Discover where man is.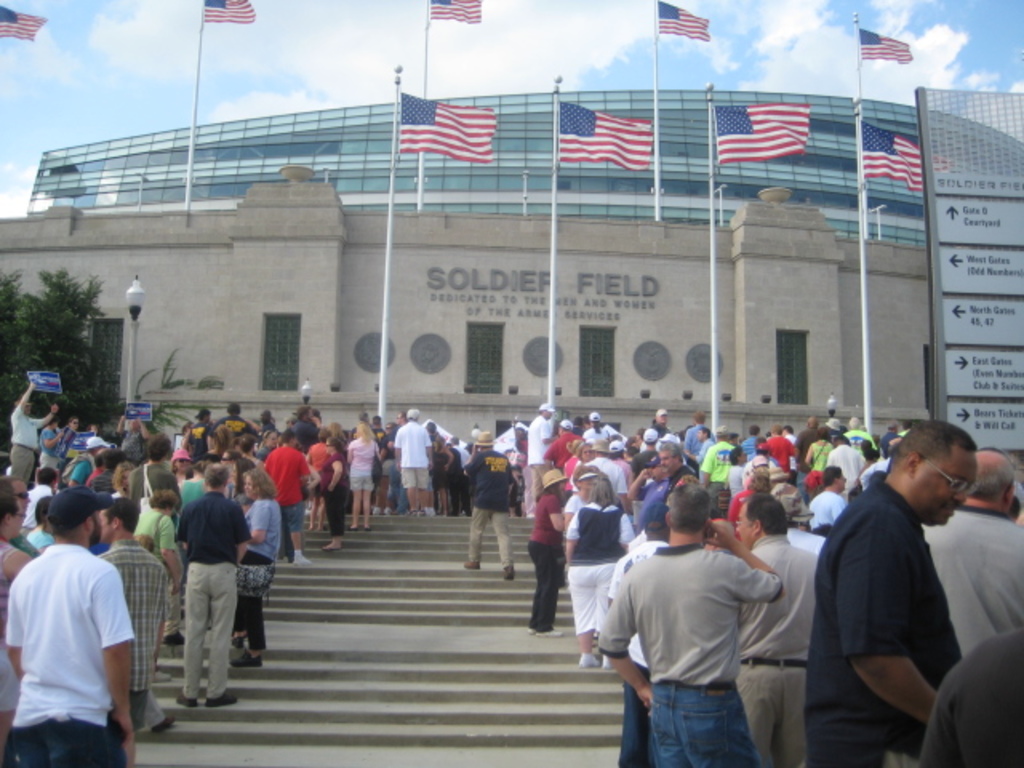
Discovered at 69, 432, 112, 485.
